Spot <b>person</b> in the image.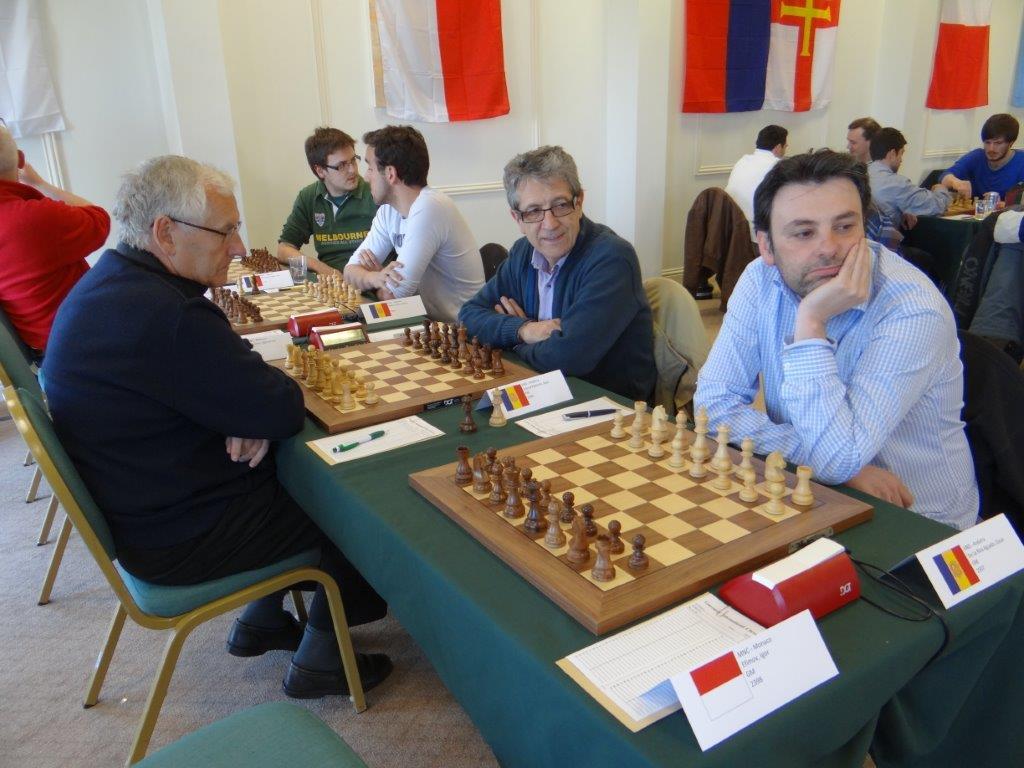
<b>person</b> found at 344,125,484,324.
